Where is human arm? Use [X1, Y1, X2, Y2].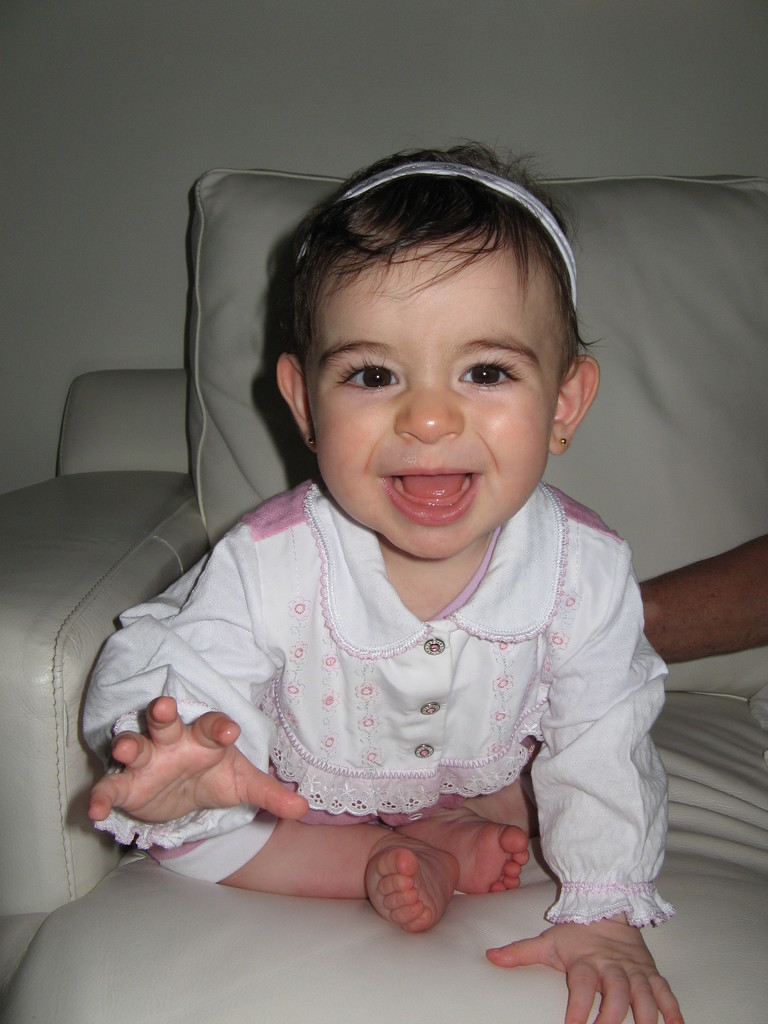
[71, 500, 314, 841].
